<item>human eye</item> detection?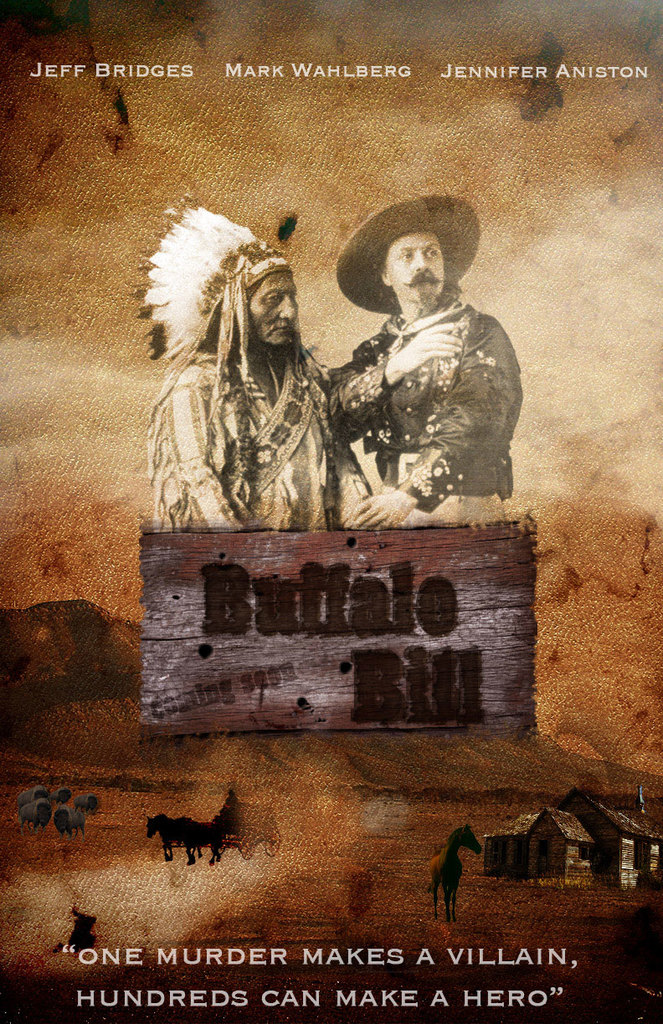
(289, 289, 298, 302)
